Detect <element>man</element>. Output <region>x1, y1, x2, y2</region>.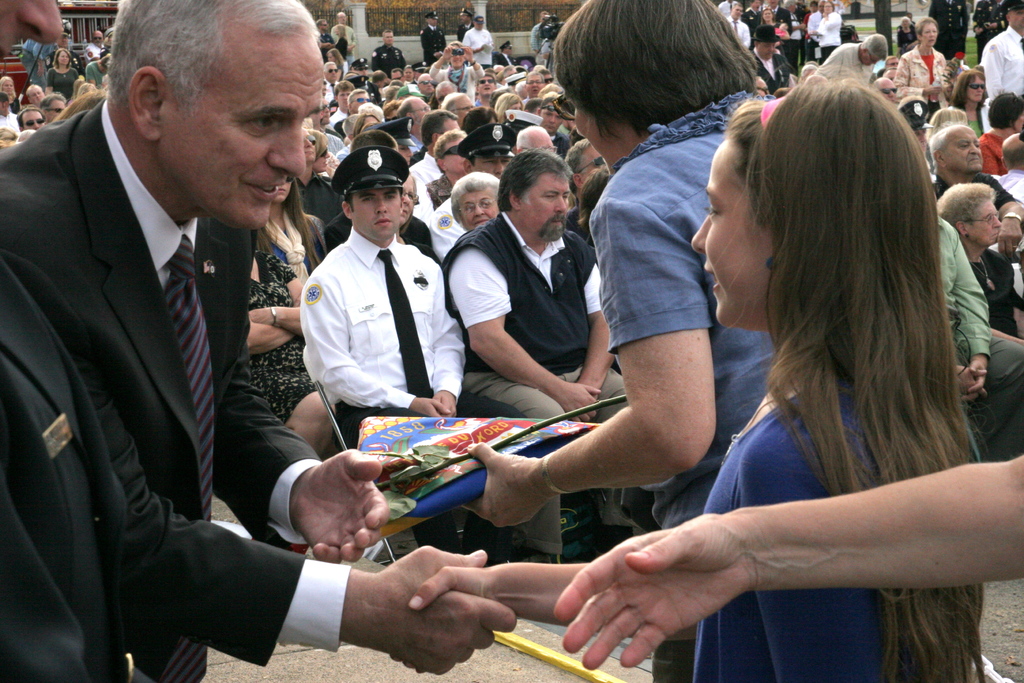
<region>531, 62, 557, 86</region>.
